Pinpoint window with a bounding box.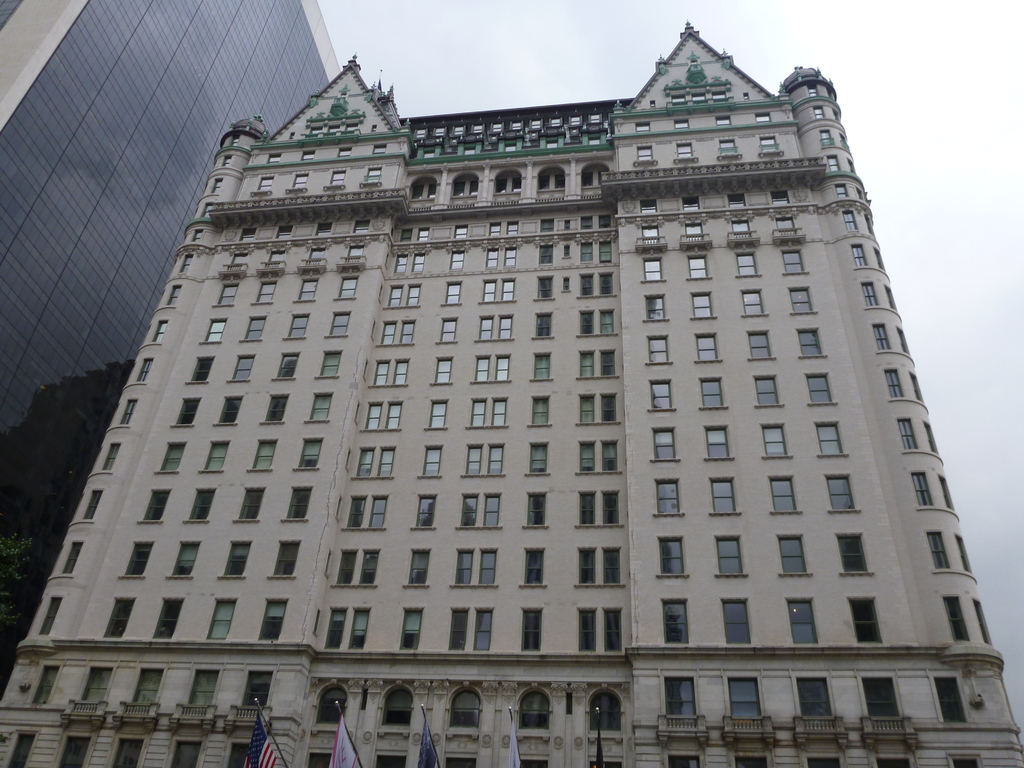
bbox=(401, 227, 414, 244).
